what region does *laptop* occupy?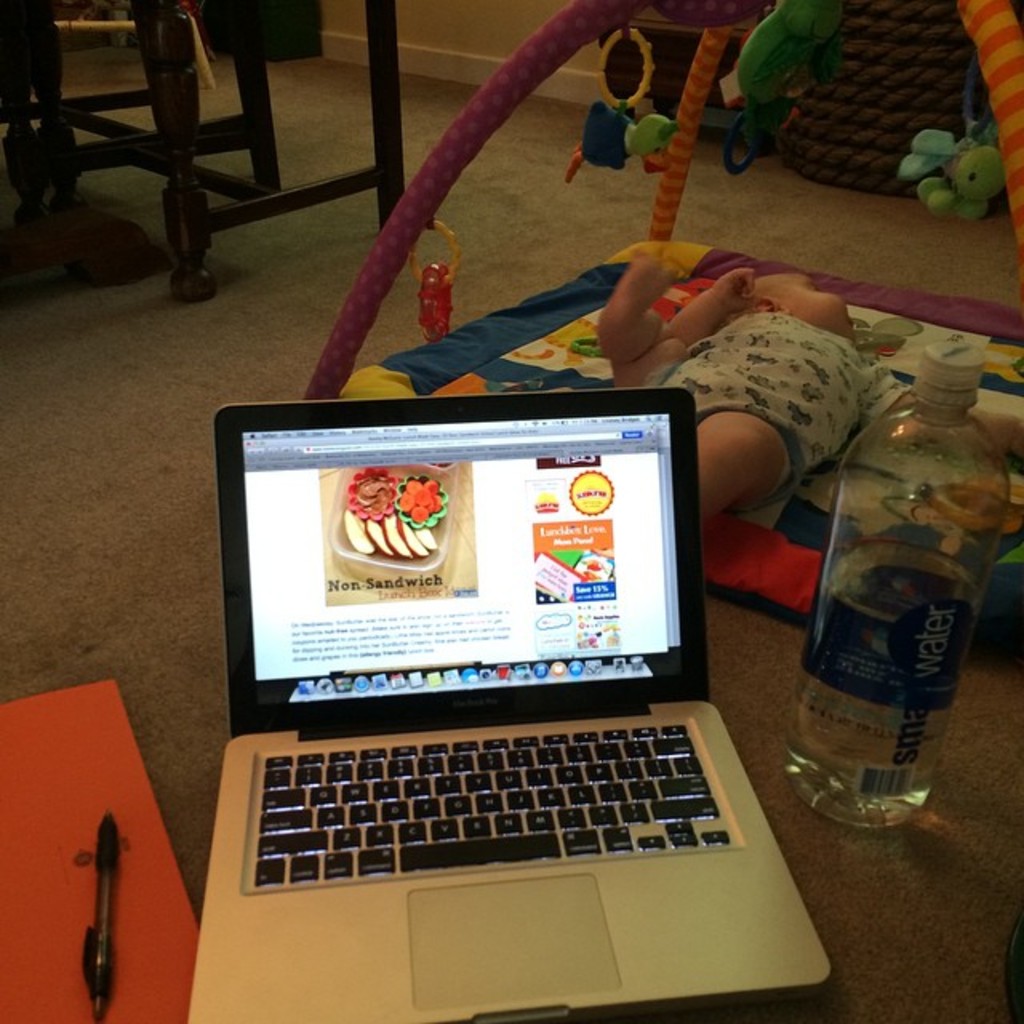
{"left": 184, "top": 387, "right": 835, "bottom": 1022}.
